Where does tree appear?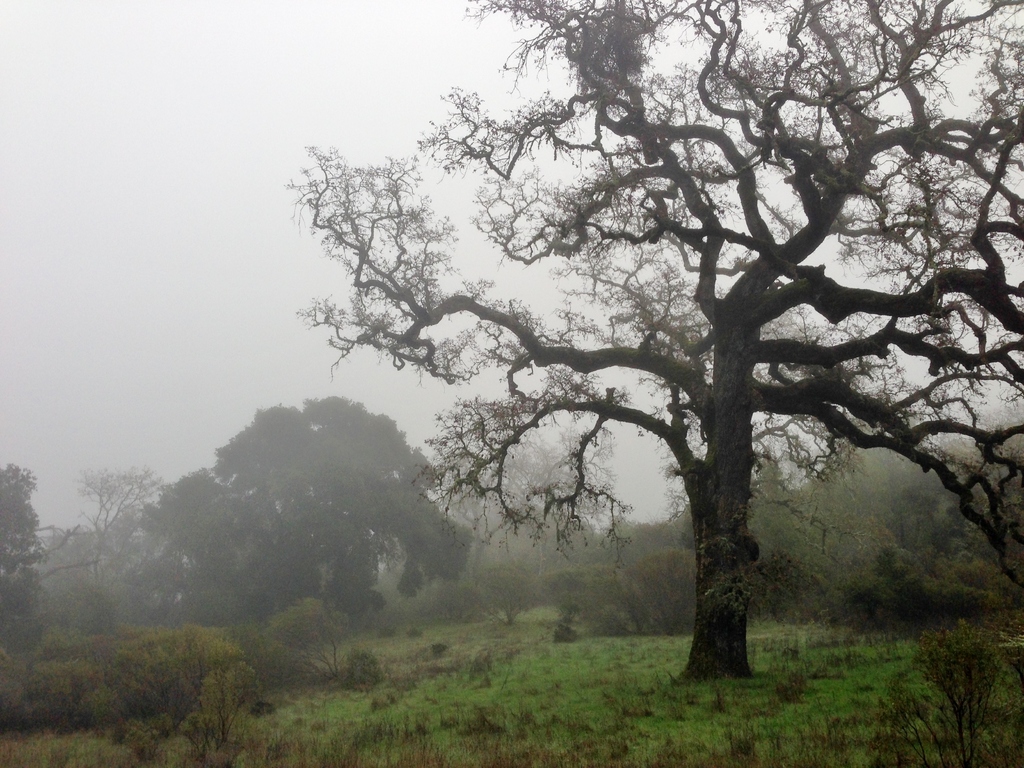
Appears at (42,465,168,588).
